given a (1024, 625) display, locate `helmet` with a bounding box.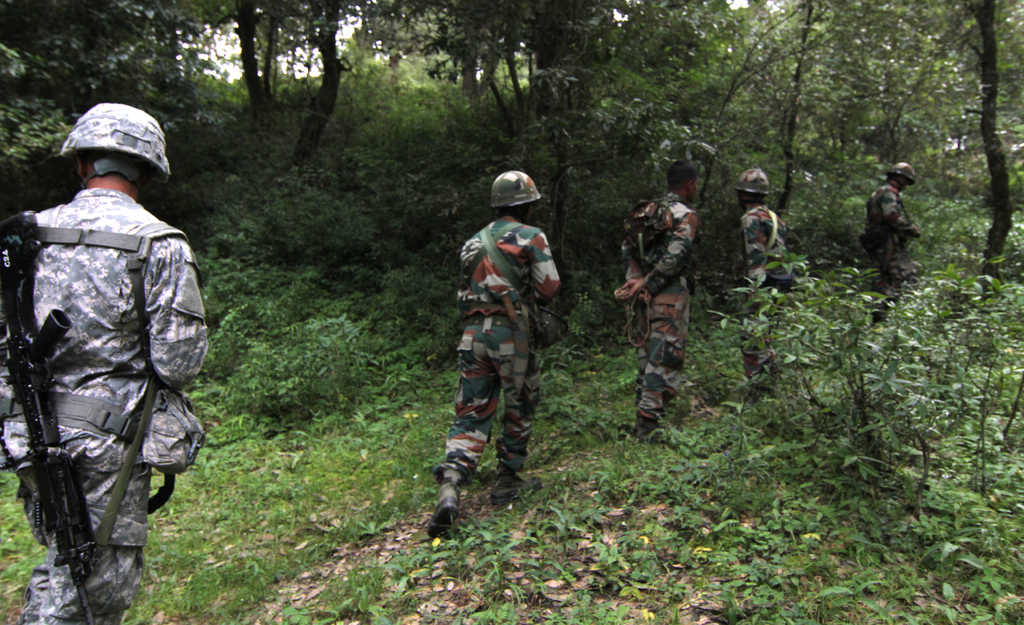
Located: left=54, top=110, right=160, bottom=203.
